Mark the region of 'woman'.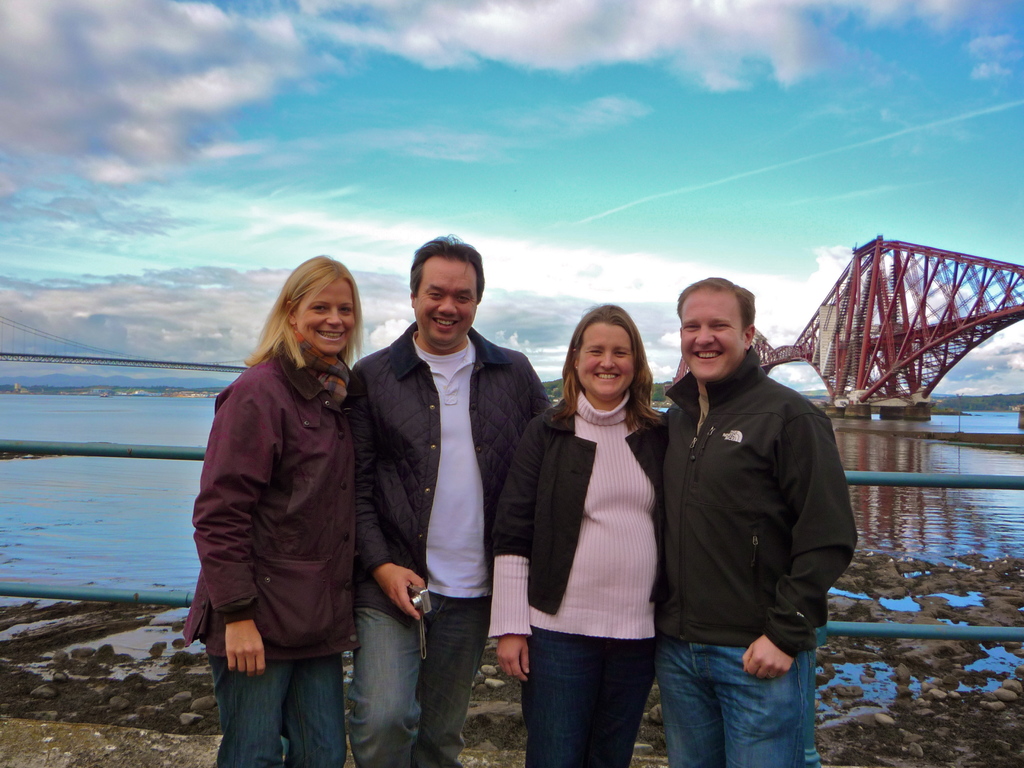
Region: [191, 254, 364, 767].
